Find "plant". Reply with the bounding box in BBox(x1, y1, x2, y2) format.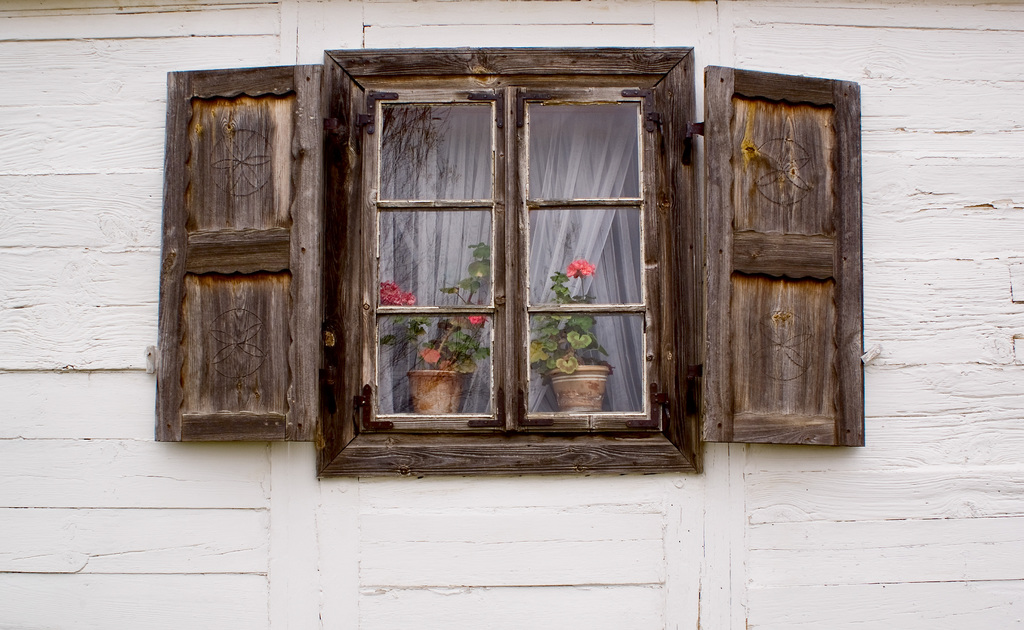
BBox(522, 261, 616, 373).
